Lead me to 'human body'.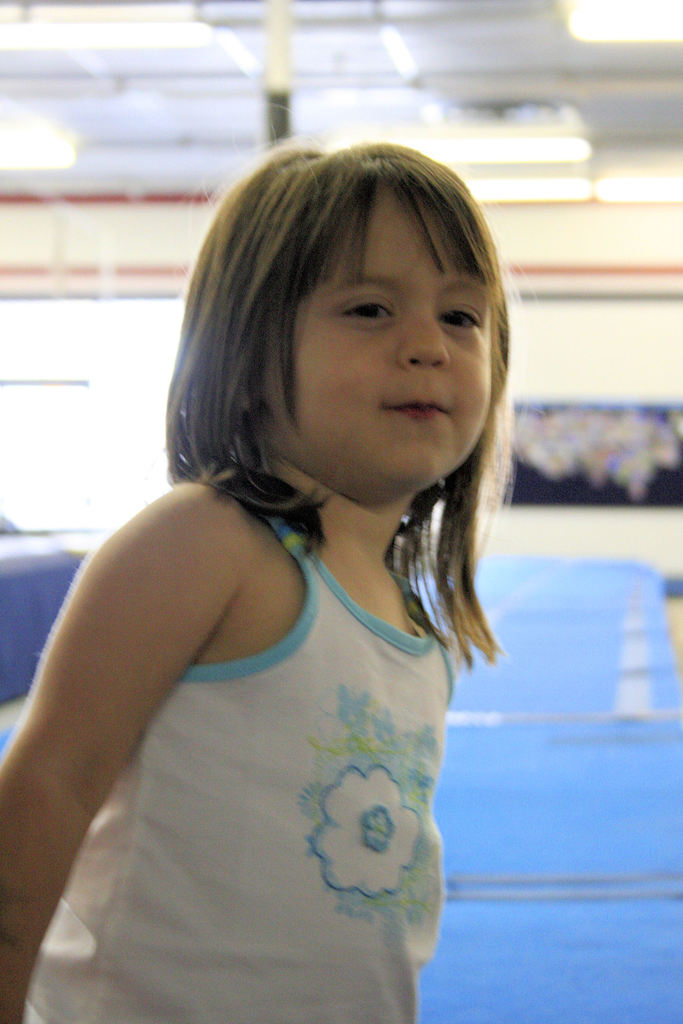
Lead to 0/200/536/1023.
